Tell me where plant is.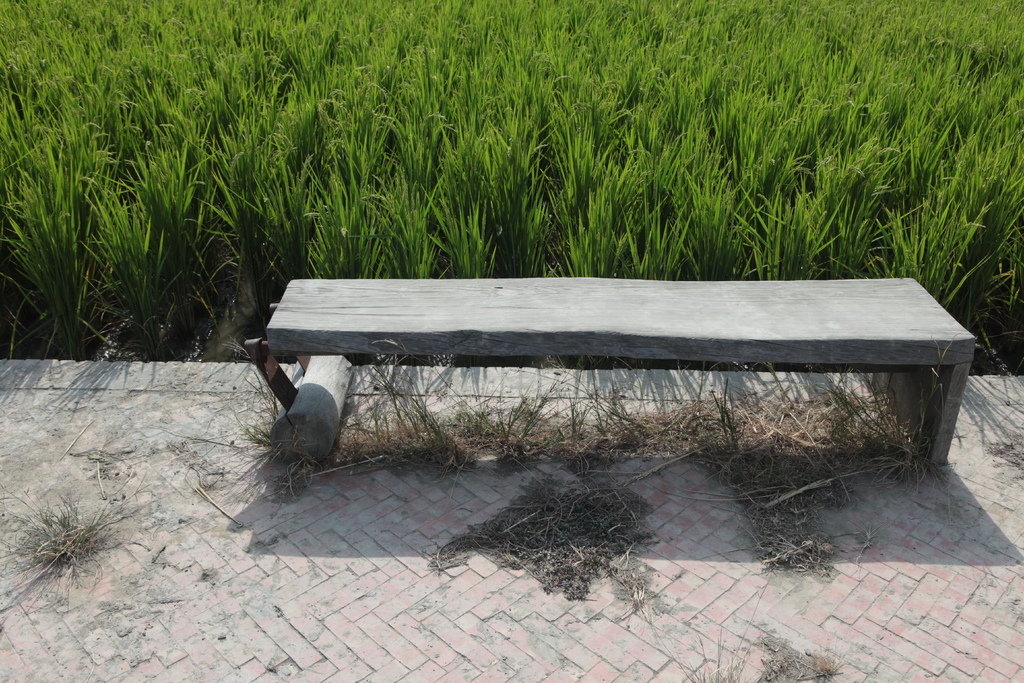
plant is at [0, 491, 136, 621].
